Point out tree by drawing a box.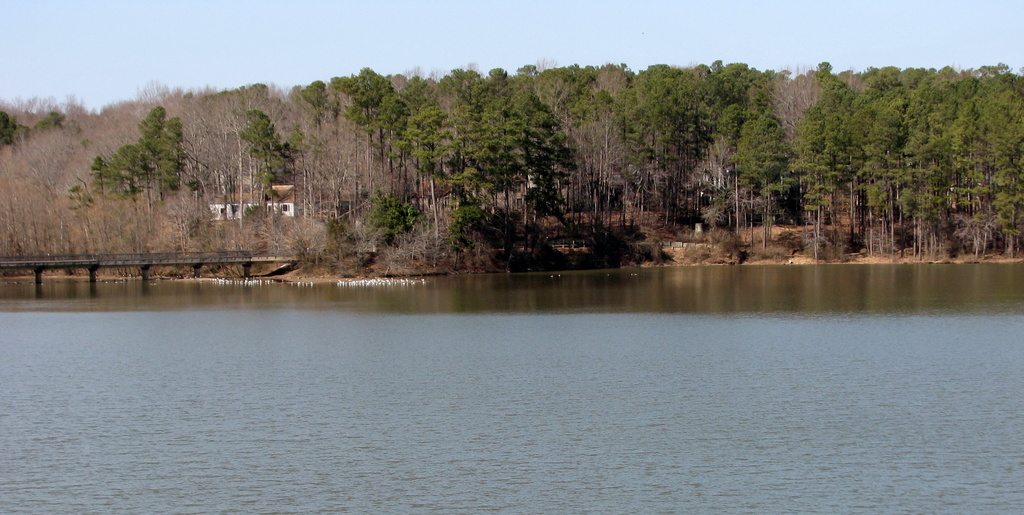
bbox=(73, 99, 199, 219).
